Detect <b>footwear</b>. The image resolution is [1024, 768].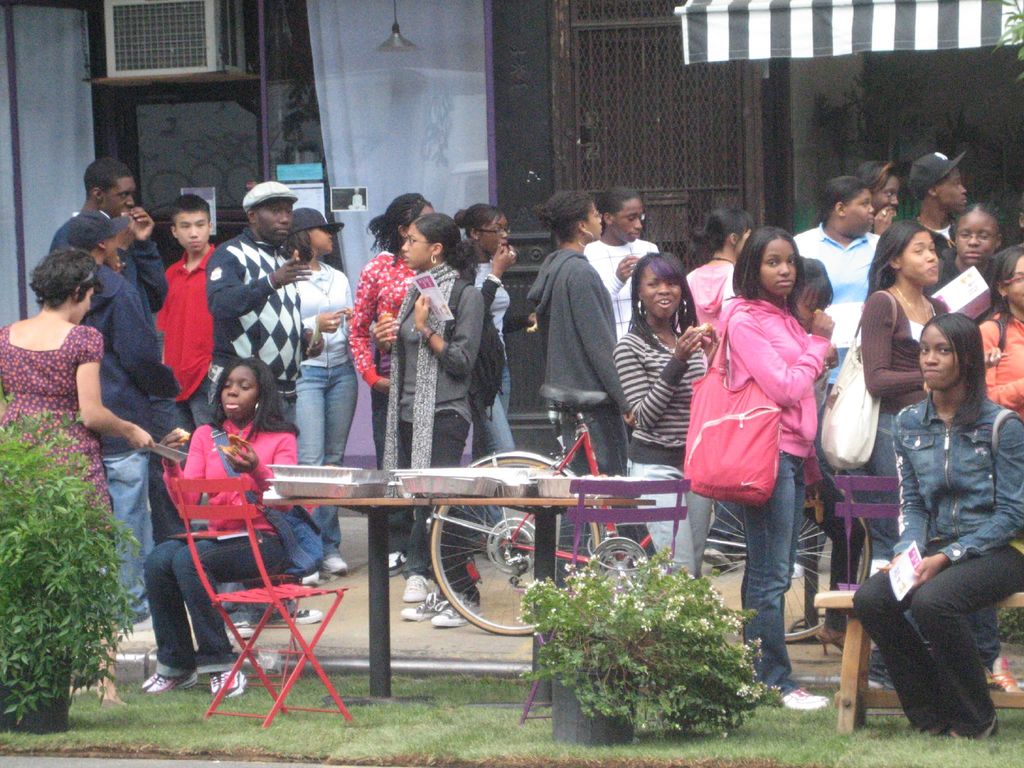
{"x1": 702, "y1": 531, "x2": 742, "y2": 573}.
